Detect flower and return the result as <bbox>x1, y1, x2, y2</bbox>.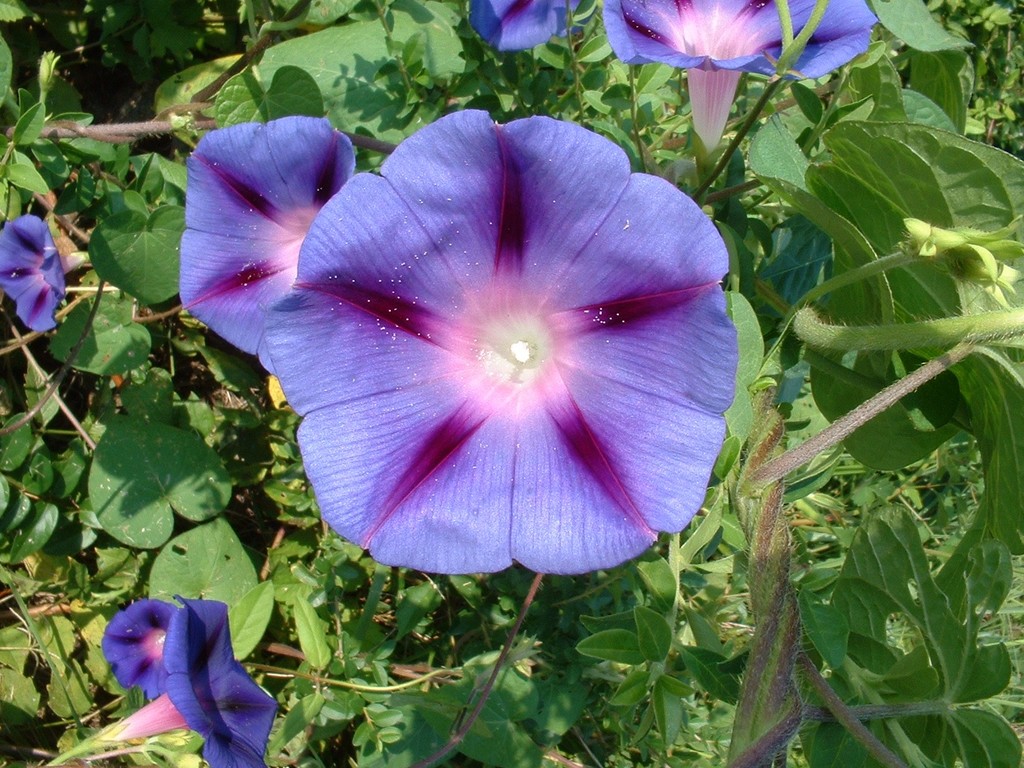
<bbox>0, 207, 70, 336</bbox>.
